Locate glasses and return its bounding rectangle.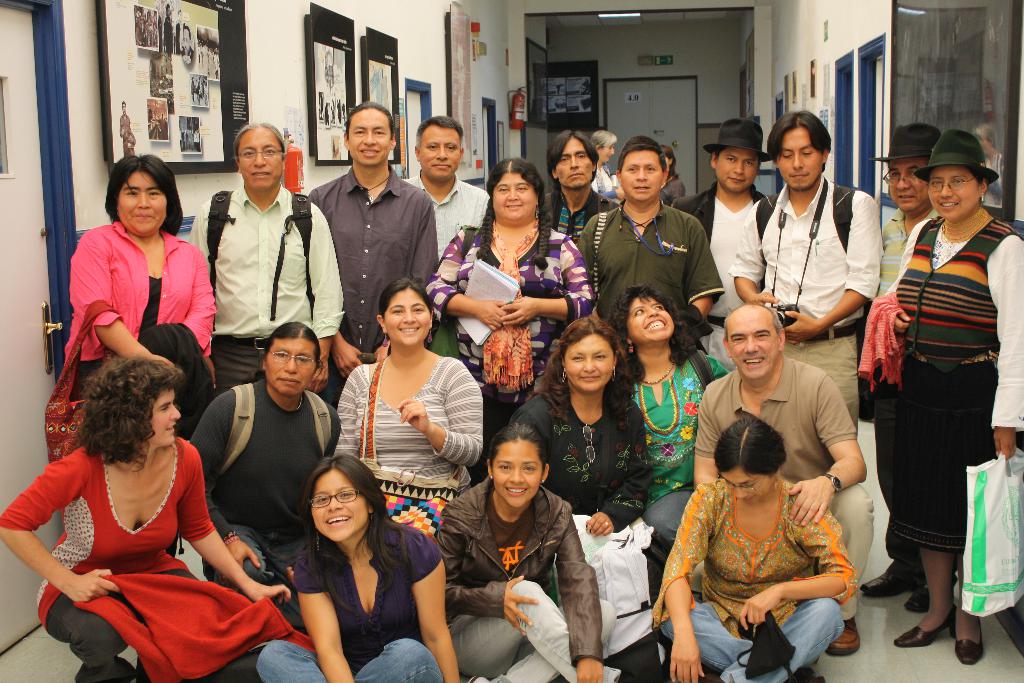
bbox=[305, 488, 355, 510].
